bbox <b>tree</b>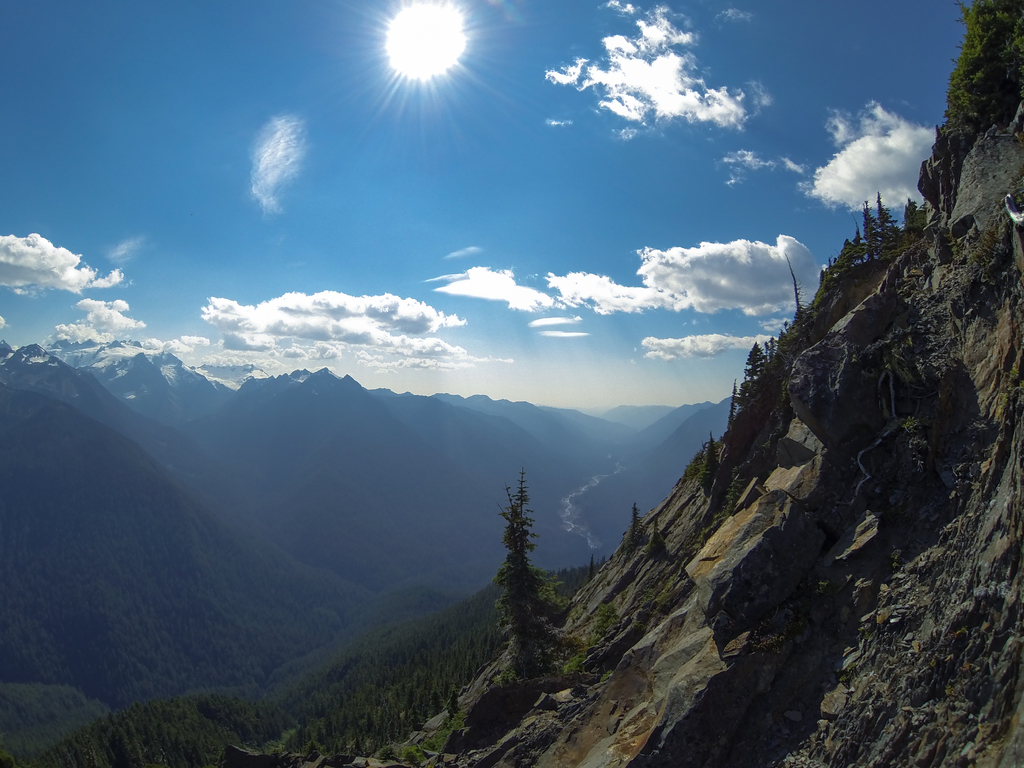
{"x1": 620, "y1": 505, "x2": 646, "y2": 562}
